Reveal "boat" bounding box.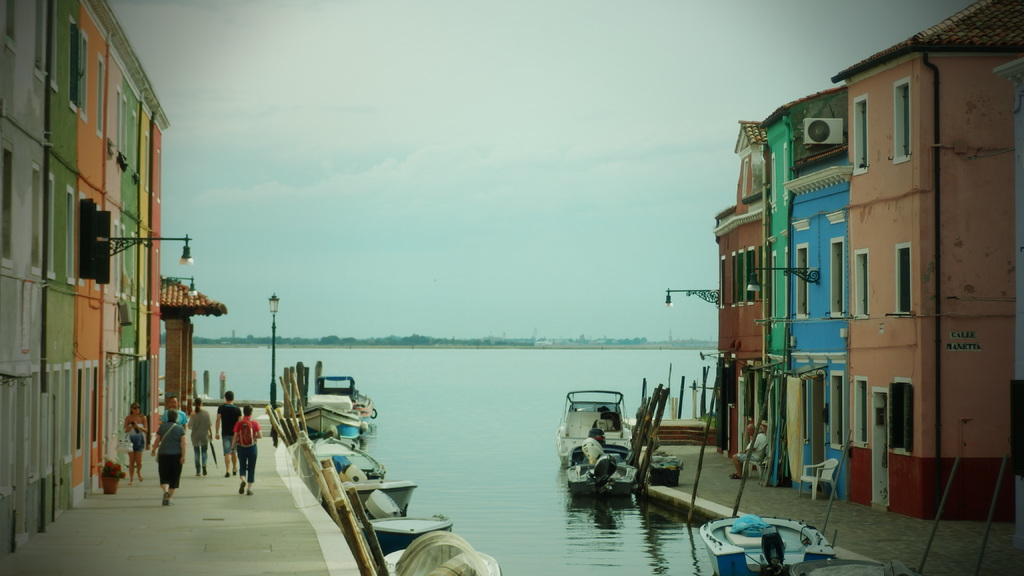
Revealed: 368:500:448:543.
